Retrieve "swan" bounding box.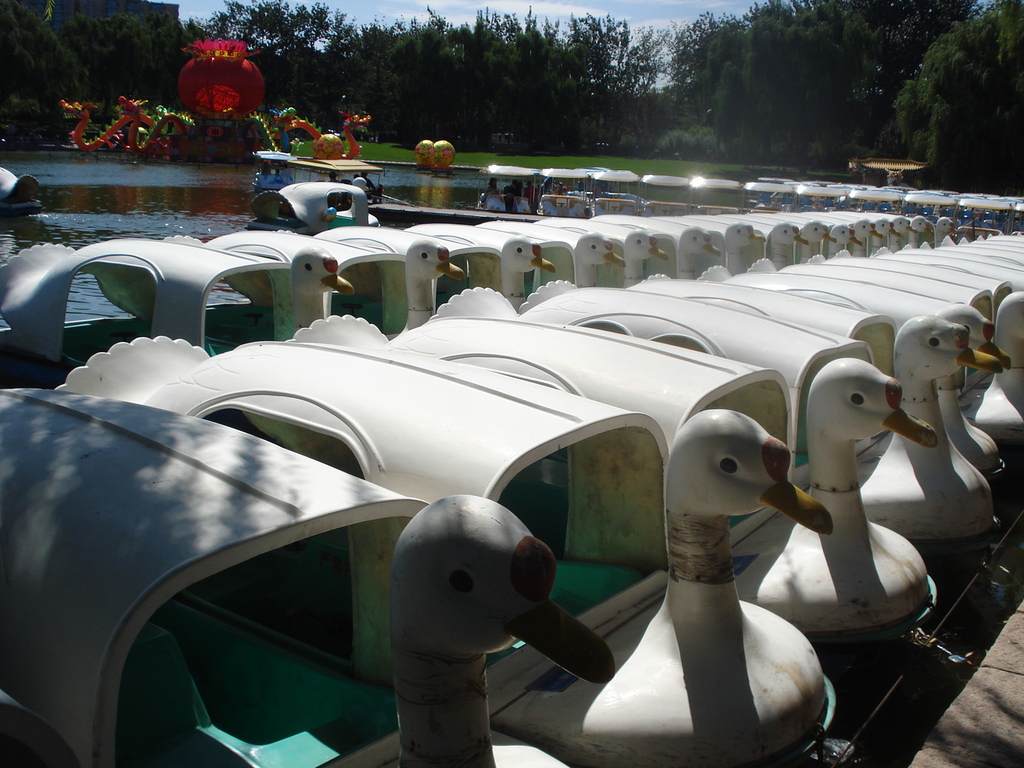
Bounding box: x1=723, y1=355, x2=944, y2=636.
